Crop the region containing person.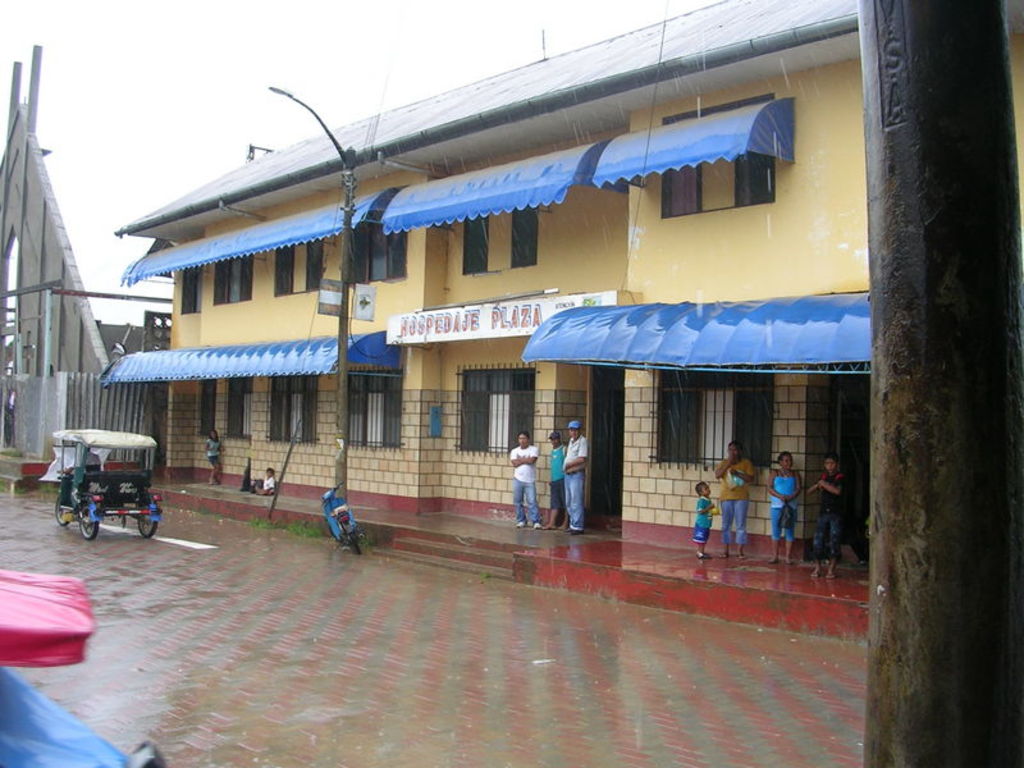
Crop region: region(764, 454, 799, 562).
